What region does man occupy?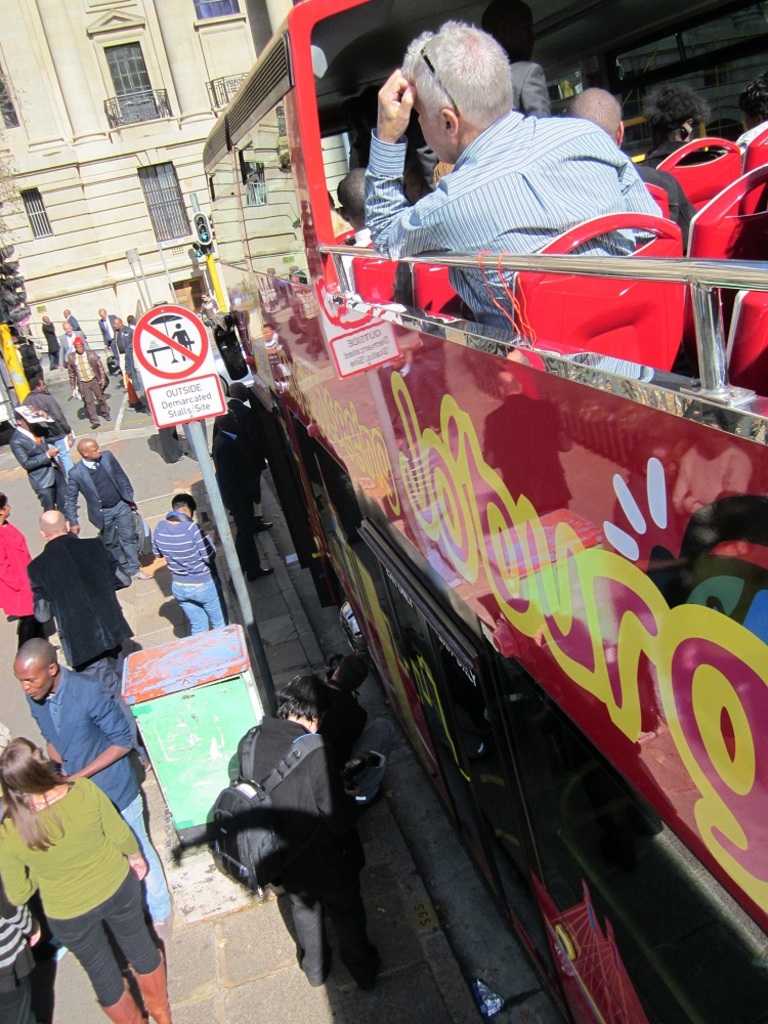
detection(11, 407, 78, 516).
